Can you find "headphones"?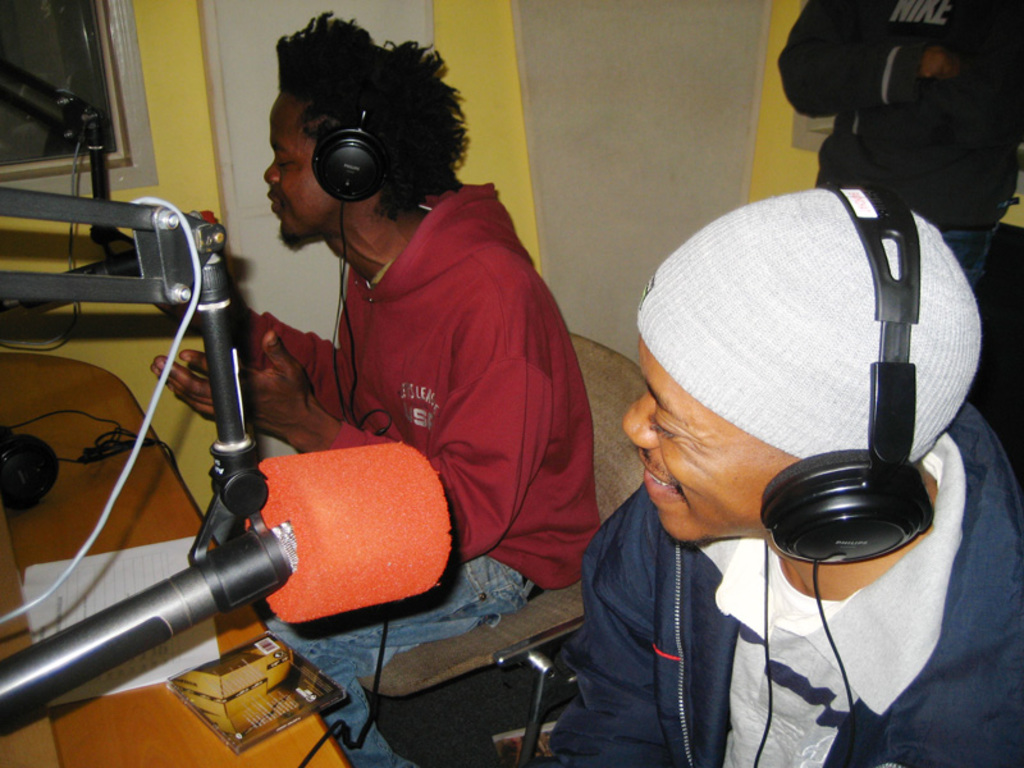
Yes, bounding box: [left=751, top=160, right=940, bottom=573].
